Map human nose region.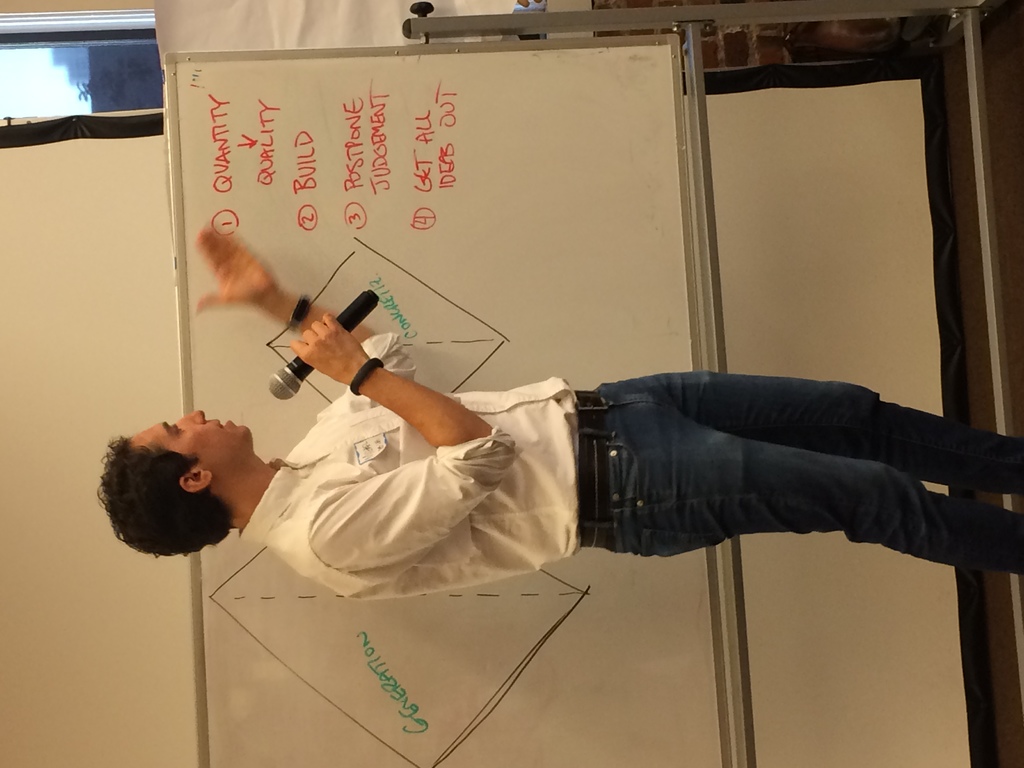
Mapped to 177, 407, 202, 420.
